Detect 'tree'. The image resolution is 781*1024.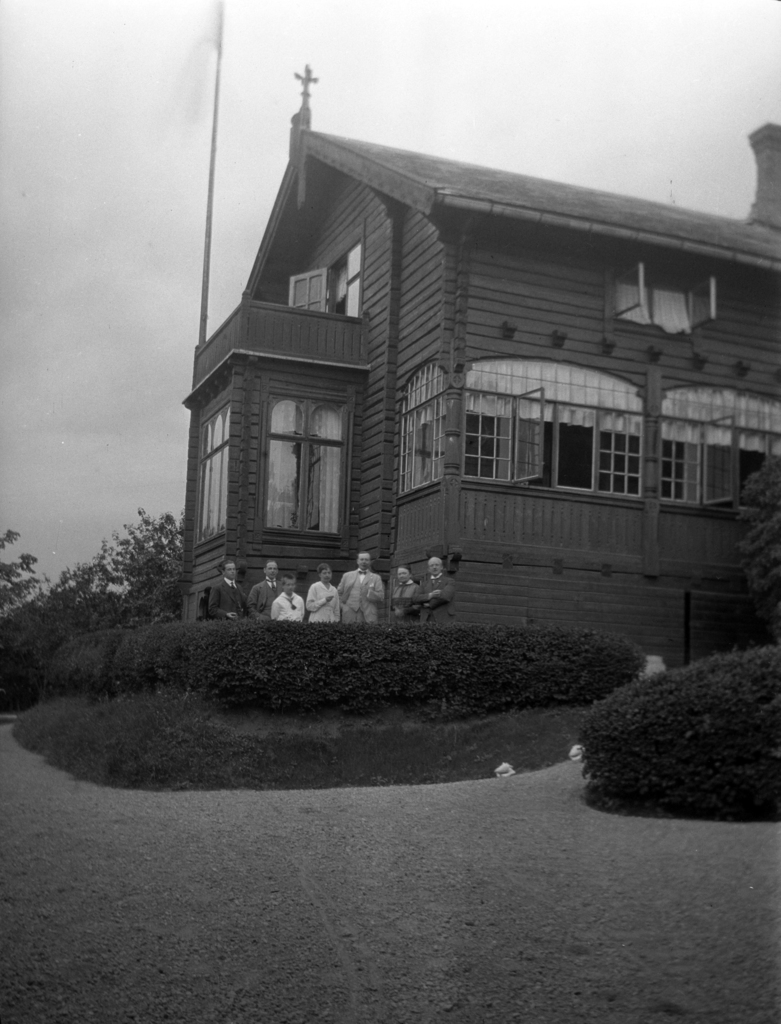
{"left": 0, "top": 504, "right": 181, "bottom": 628}.
